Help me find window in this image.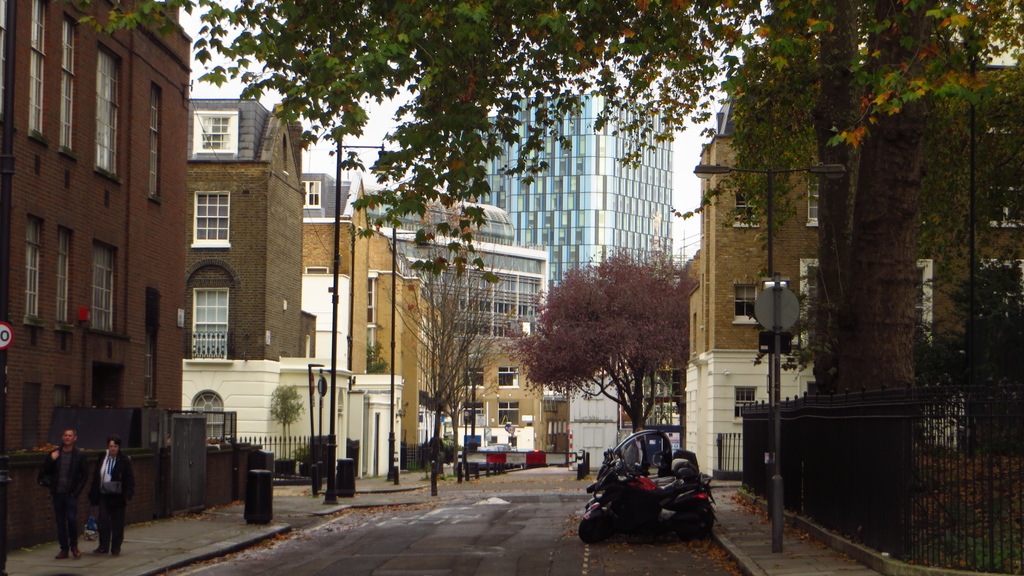
Found it: x1=499 y1=370 x2=516 y2=386.
